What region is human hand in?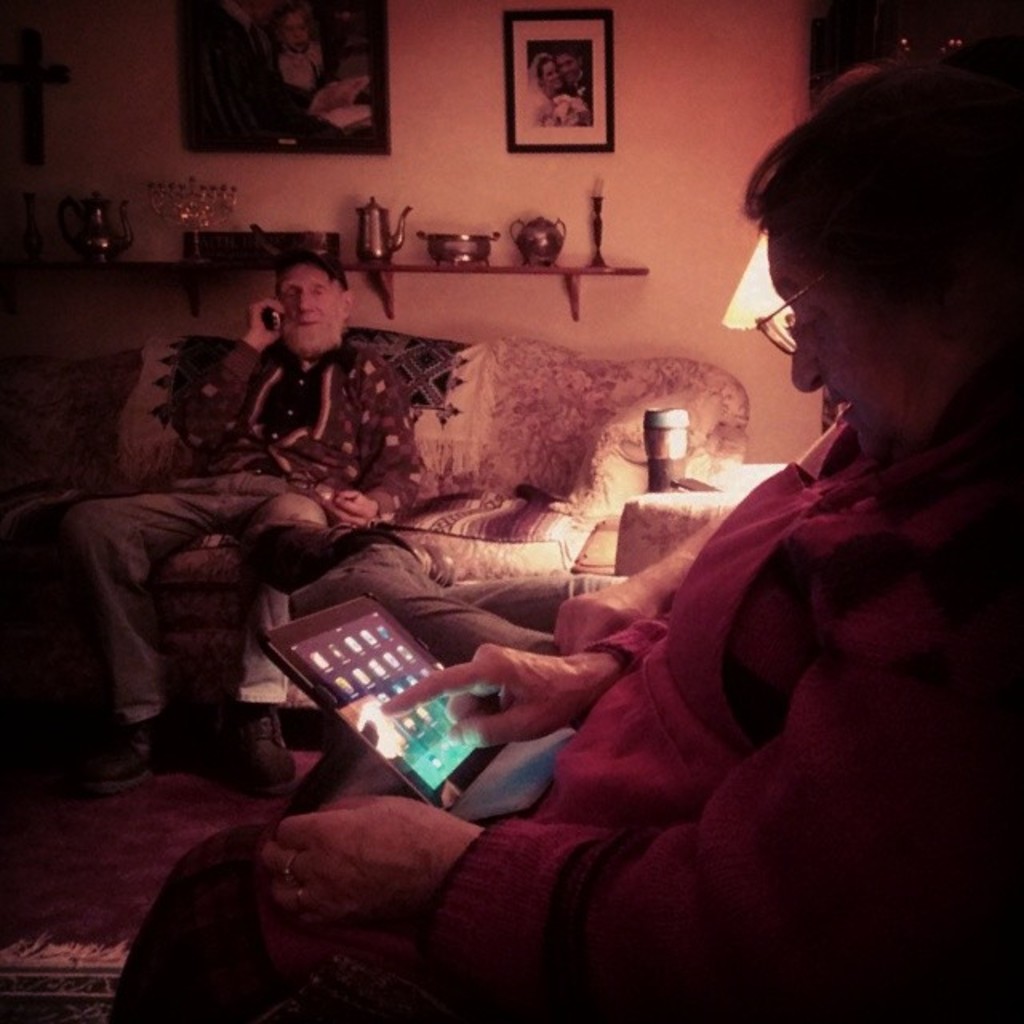
<bbox>262, 794, 482, 933</bbox>.
